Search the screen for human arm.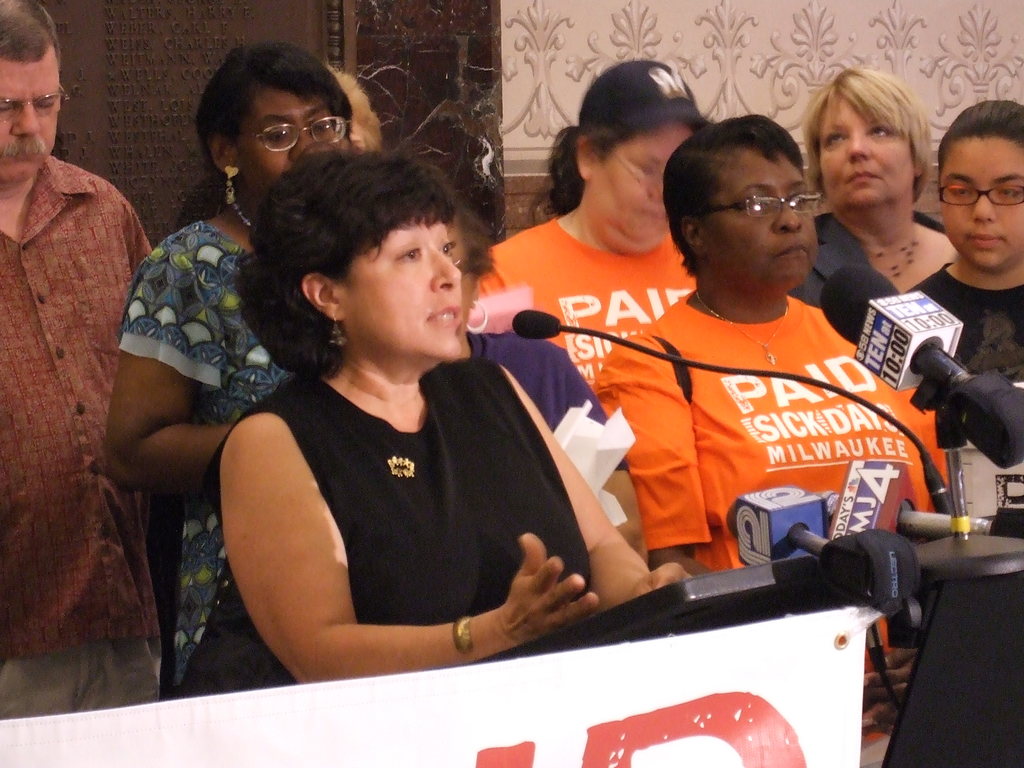
Found at 584/327/728/577.
